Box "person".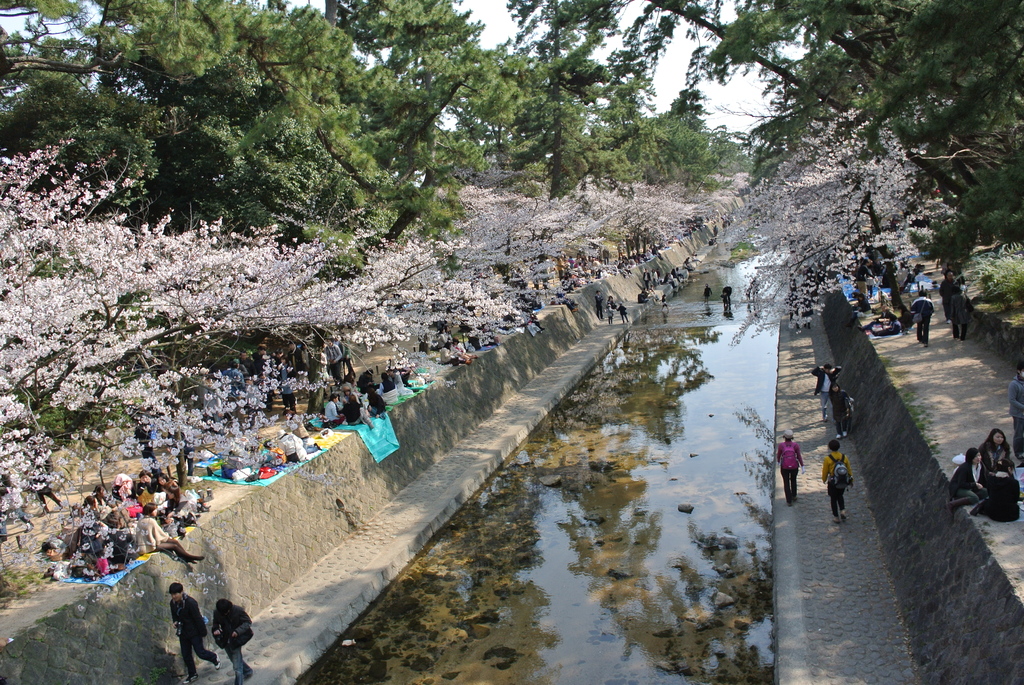
977/425/1016/483.
